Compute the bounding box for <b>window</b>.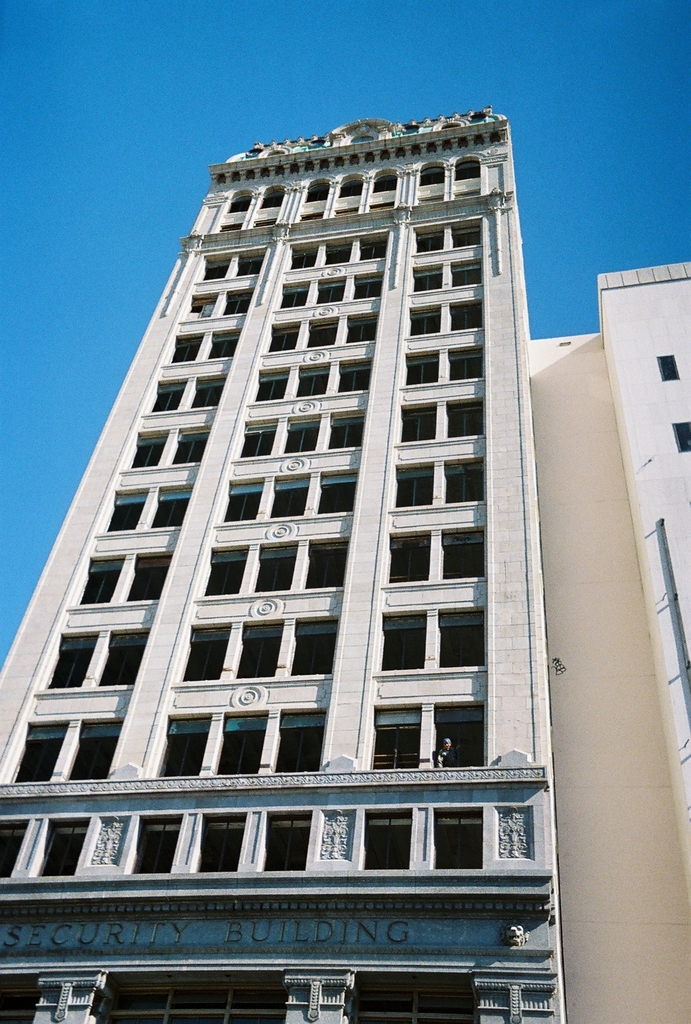
x1=452 y1=158 x2=478 y2=196.
